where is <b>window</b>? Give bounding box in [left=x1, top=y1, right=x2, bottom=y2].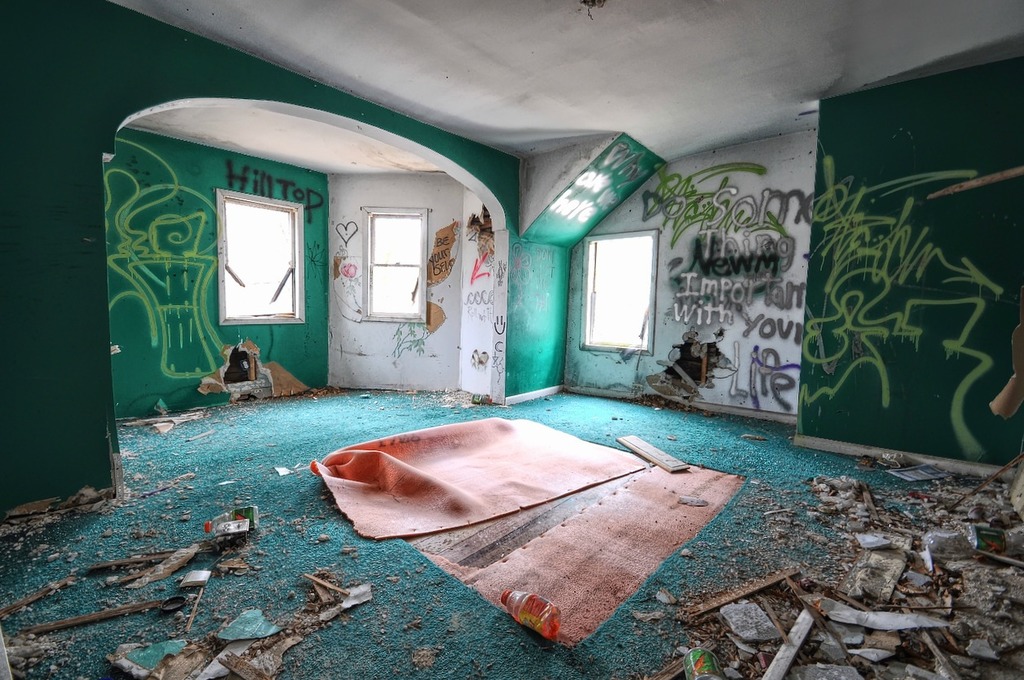
[left=579, top=228, right=657, bottom=355].
